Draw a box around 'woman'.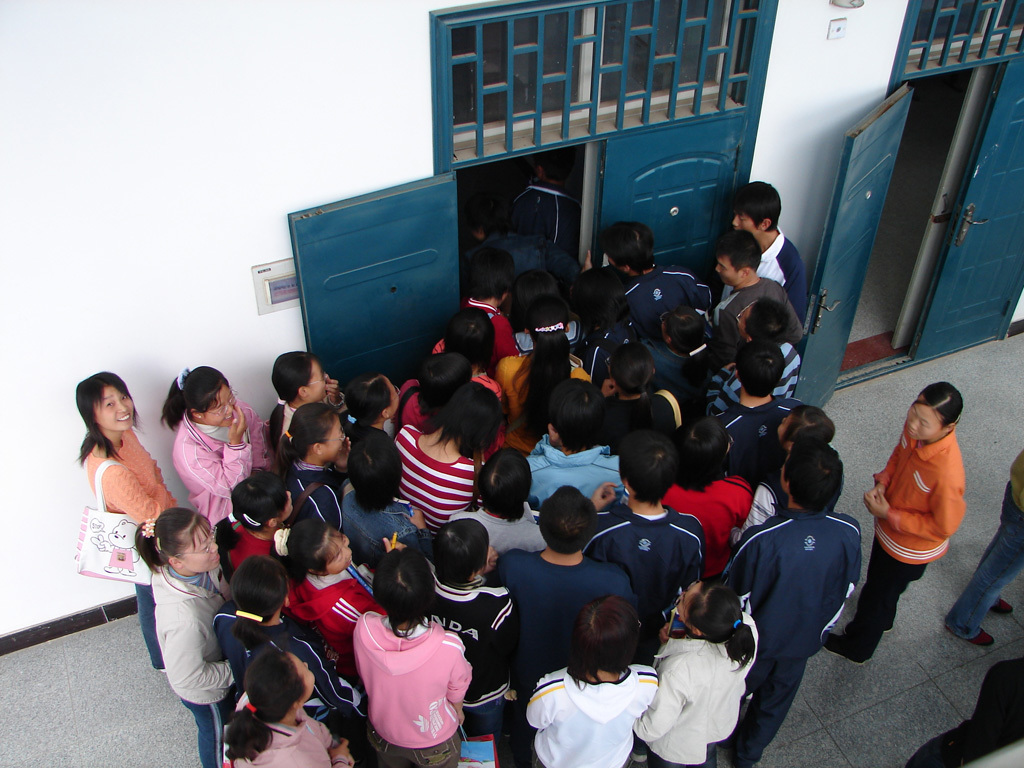
<box>521,596,662,767</box>.
